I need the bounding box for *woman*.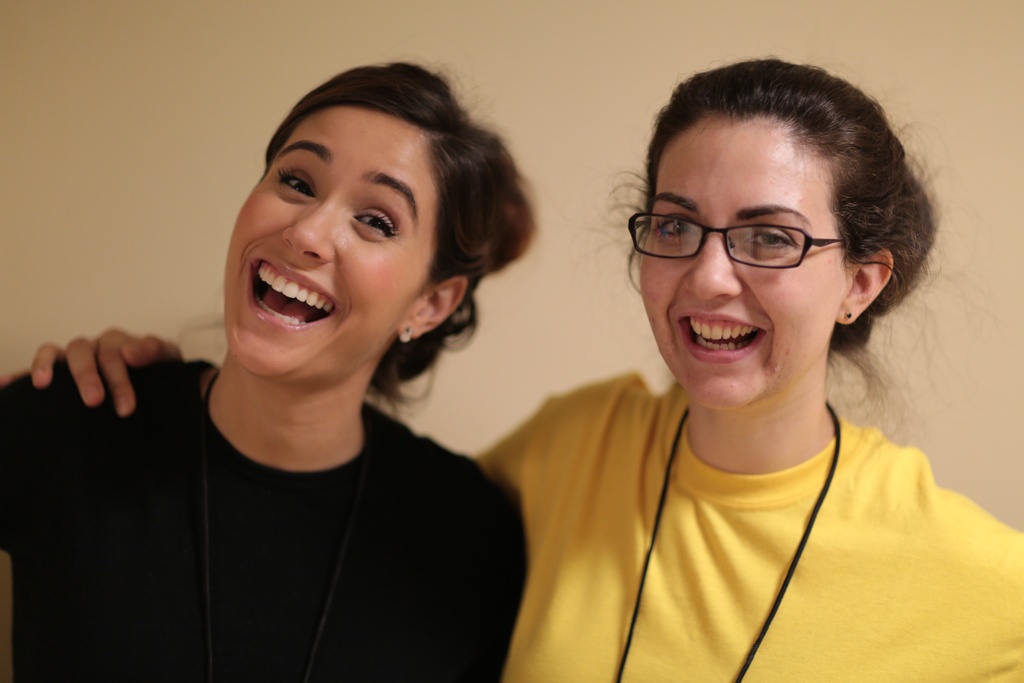
Here it is: 31 63 1023 682.
